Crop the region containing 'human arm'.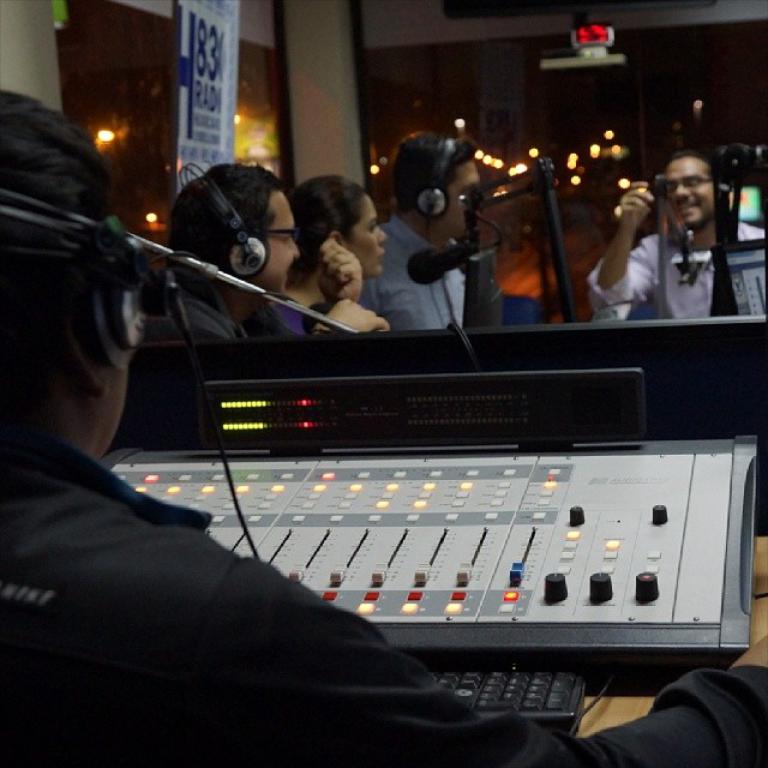
Crop region: [193, 554, 767, 767].
